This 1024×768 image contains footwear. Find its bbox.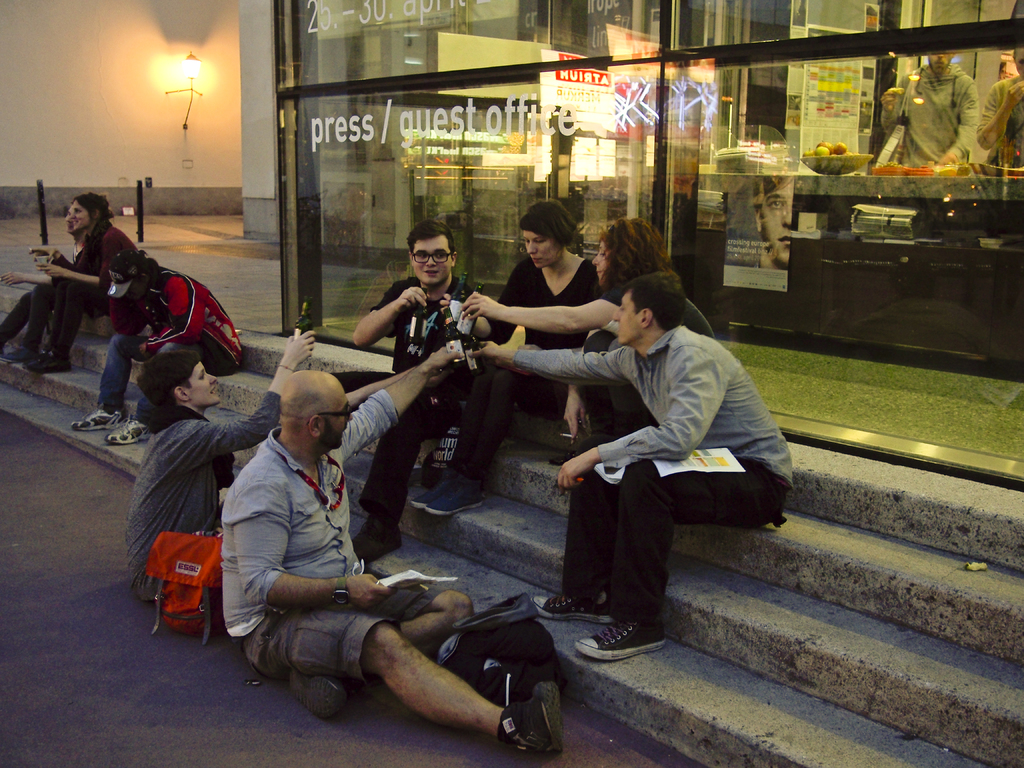
(x1=531, y1=591, x2=614, y2=620).
